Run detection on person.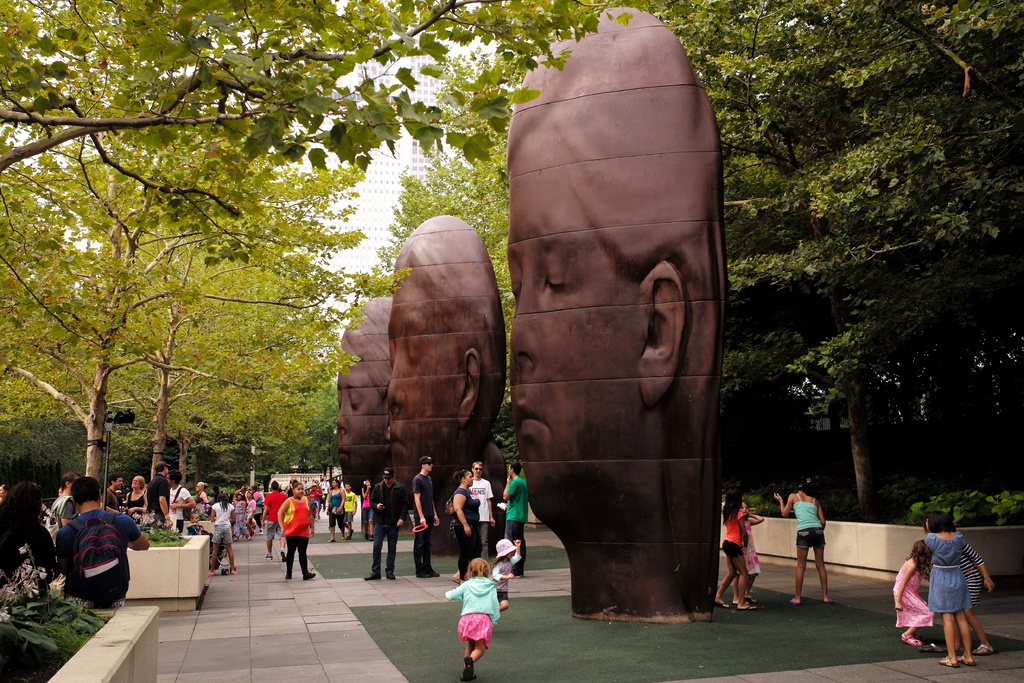
Result: left=411, top=453, right=441, bottom=580.
